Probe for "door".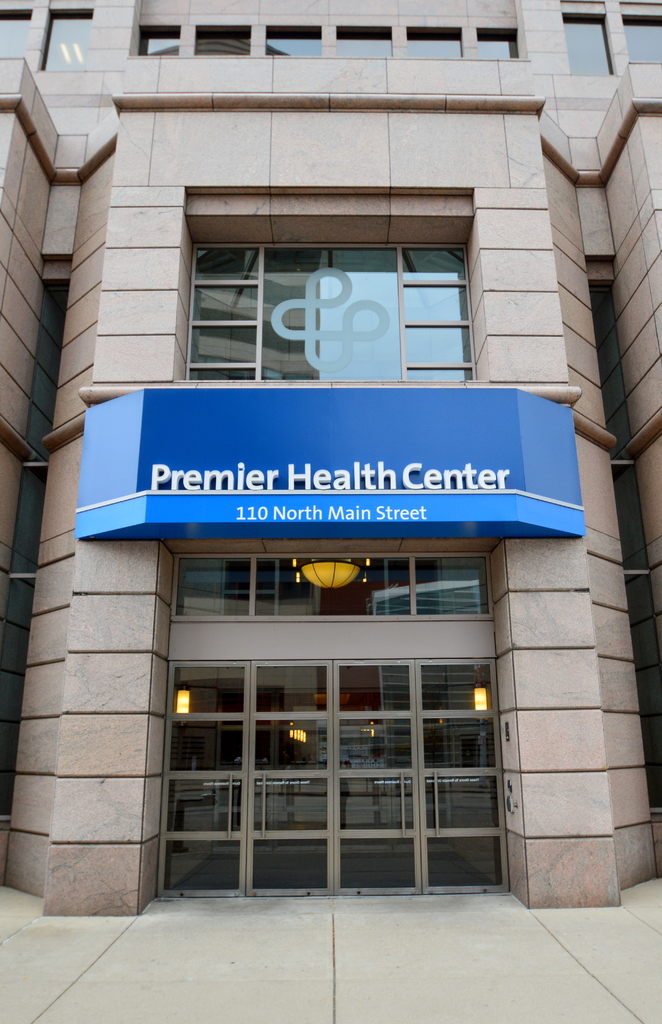
Probe result: {"x1": 338, "y1": 658, "x2": 513, "y2": 894}.
